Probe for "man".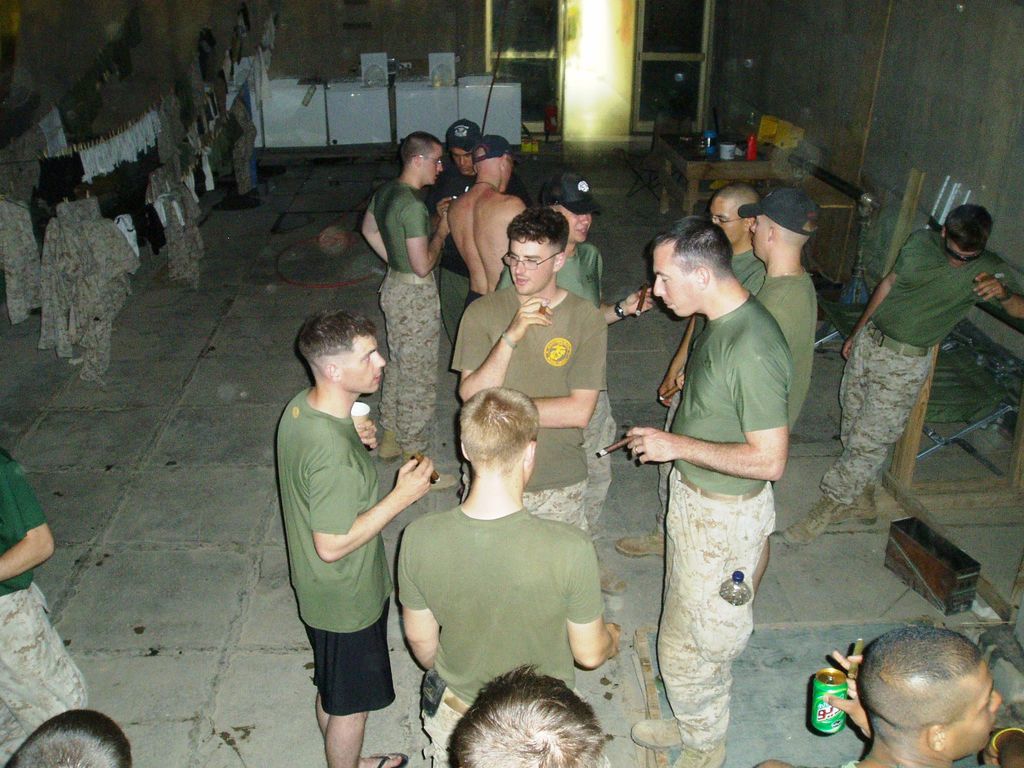
Probe result: (444, 138, 527, 317).
